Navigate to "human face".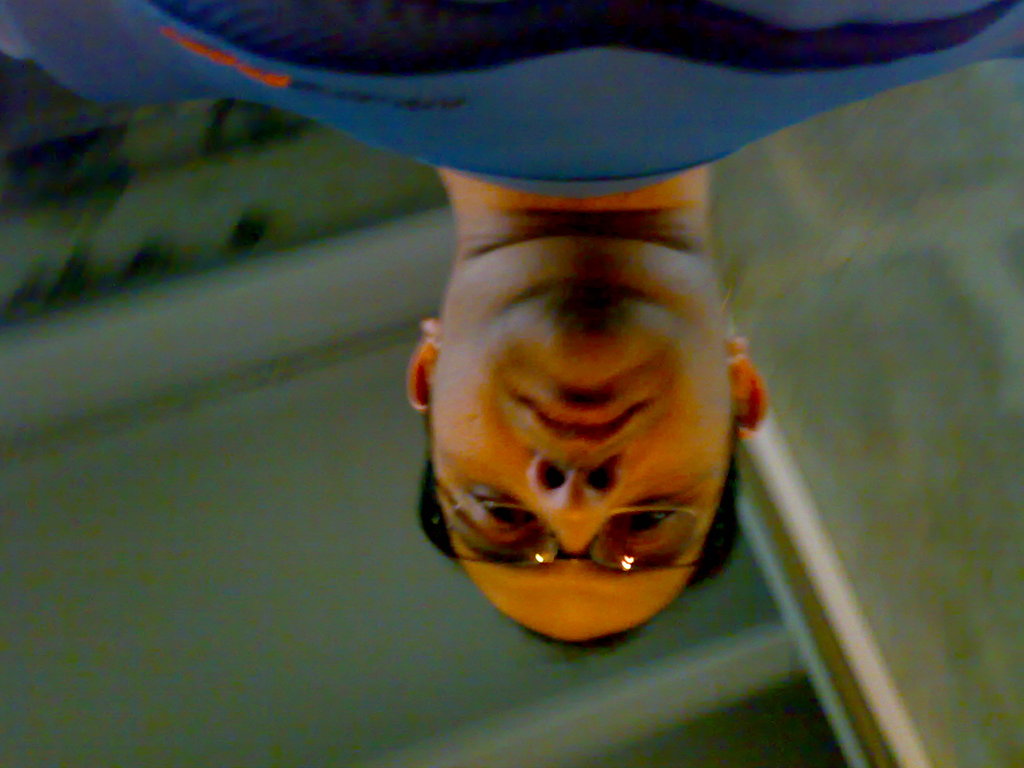
Navigation target: <bbox>433, 287, 729, 644</bbox>.
